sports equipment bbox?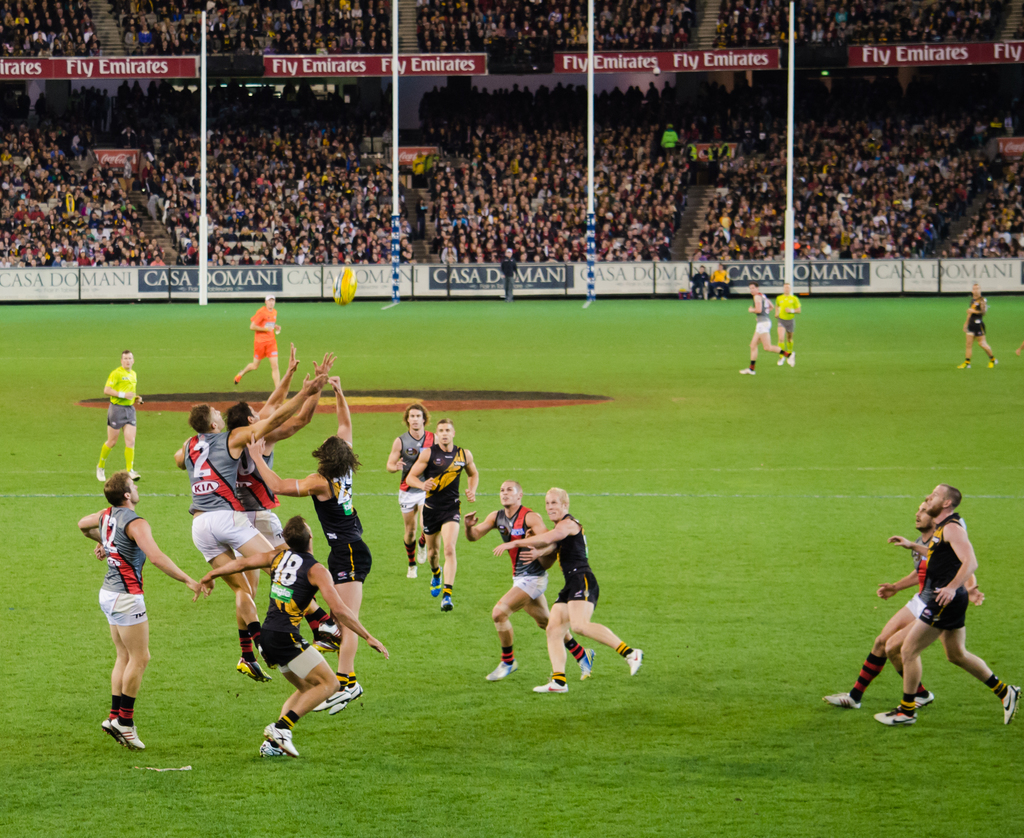
530:679:566:697
